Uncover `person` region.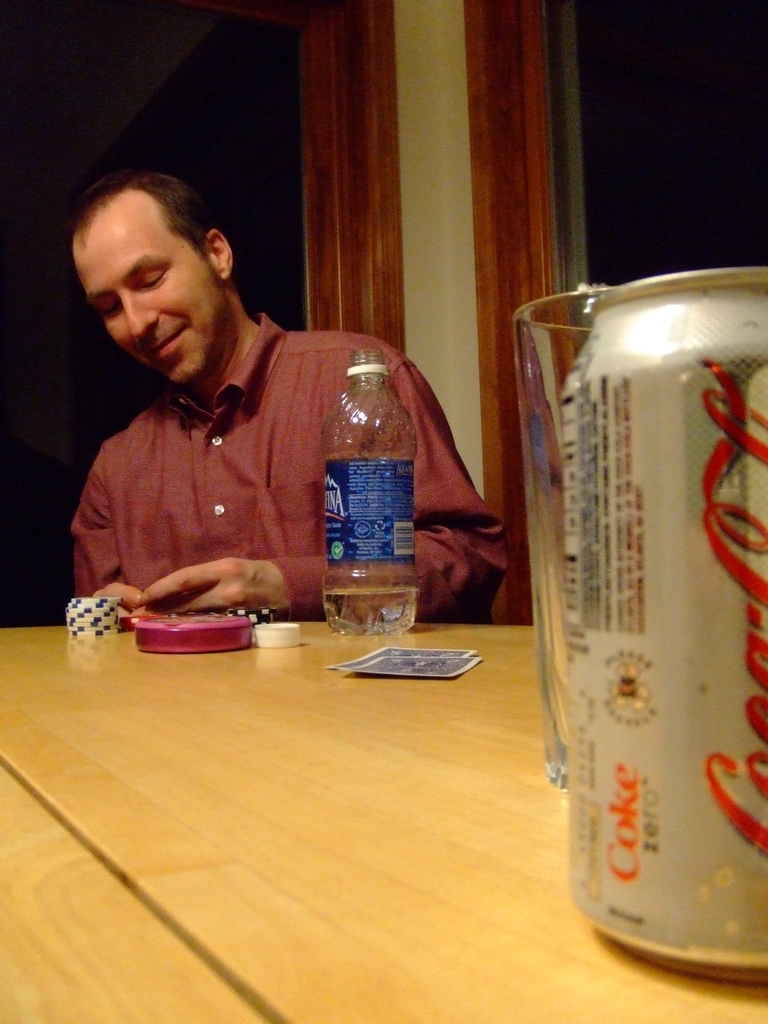
Uncovered: box=[51, 153, 454, 658].
